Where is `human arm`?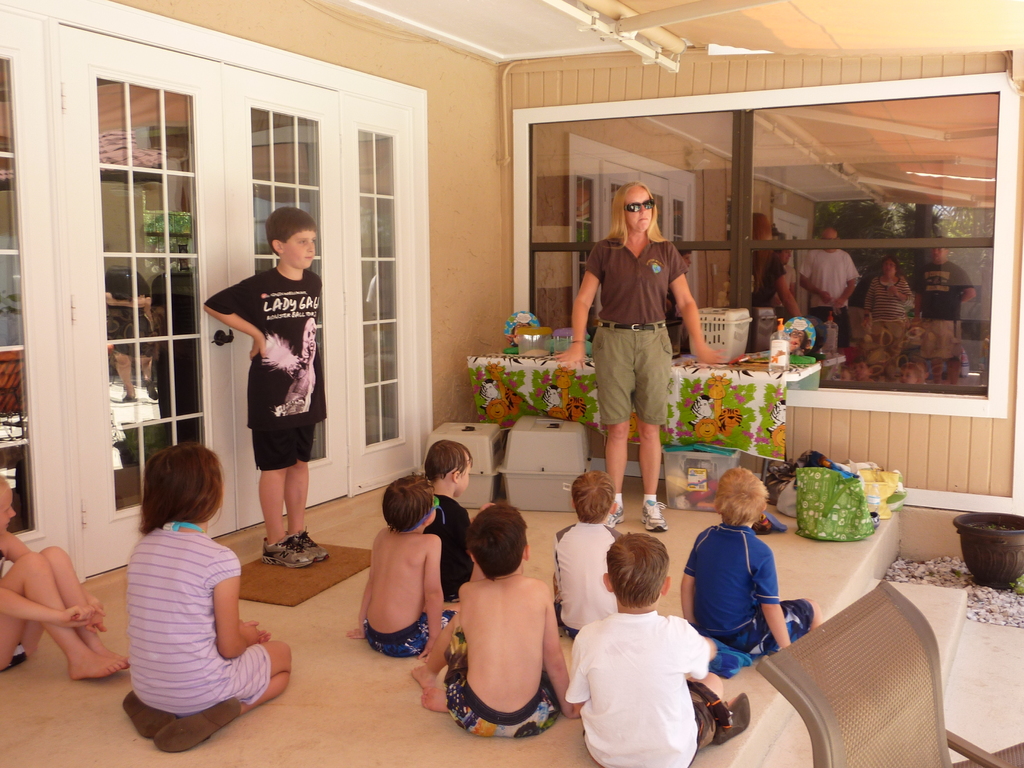
Rect(202, 275, 272, 358).
